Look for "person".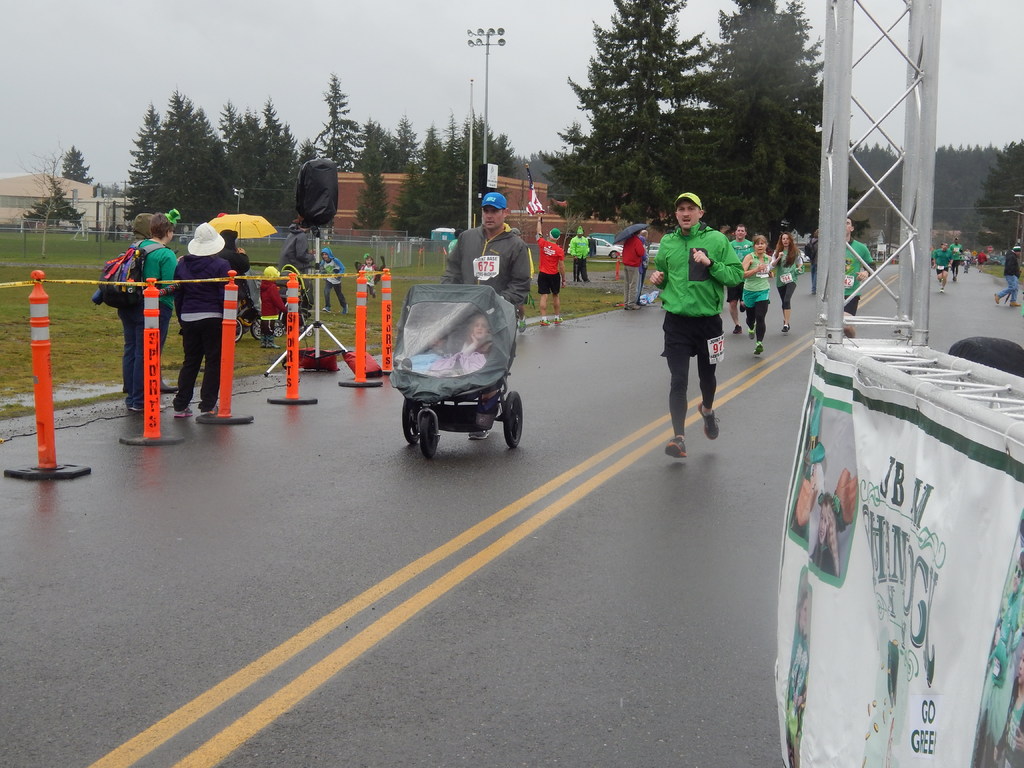
Found: select_region(102, 211, 154, 389).
